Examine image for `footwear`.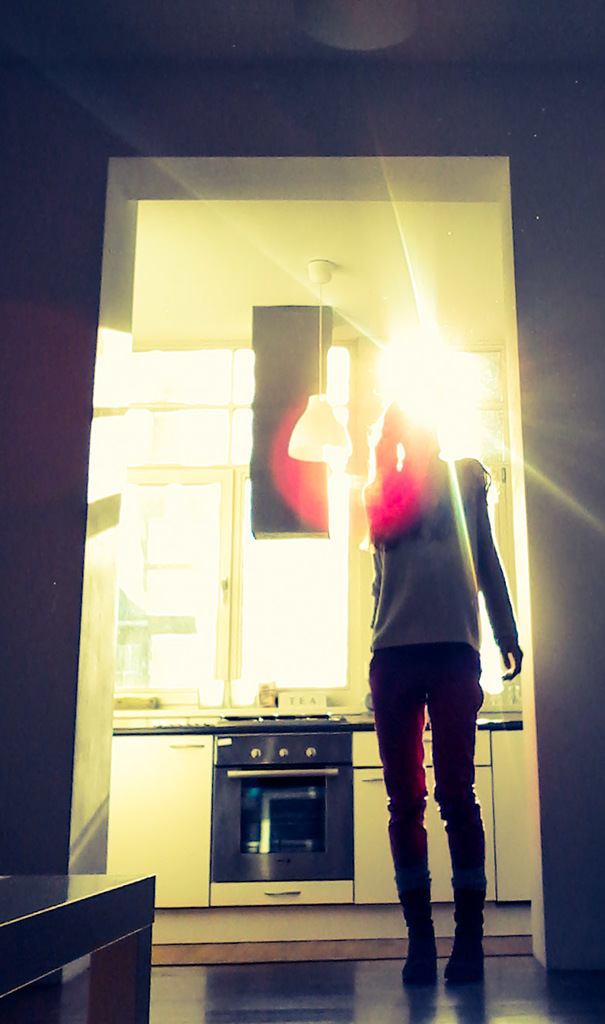
Examination result: (left=444, top=867, right=493, bottom=989).
